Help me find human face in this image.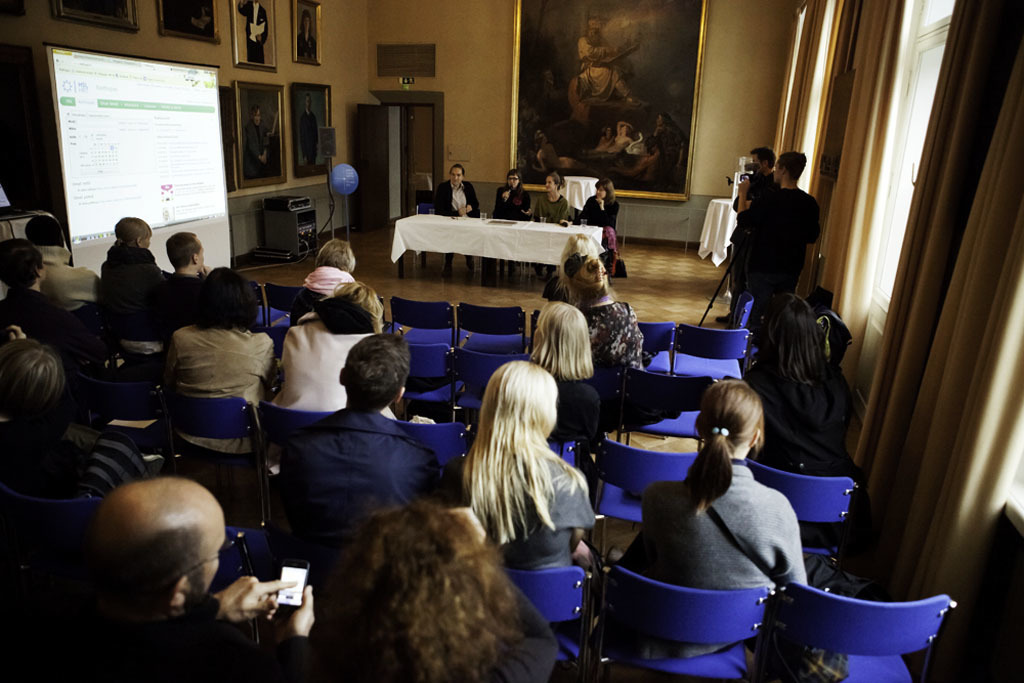
Found it: 449/166/464/183.
